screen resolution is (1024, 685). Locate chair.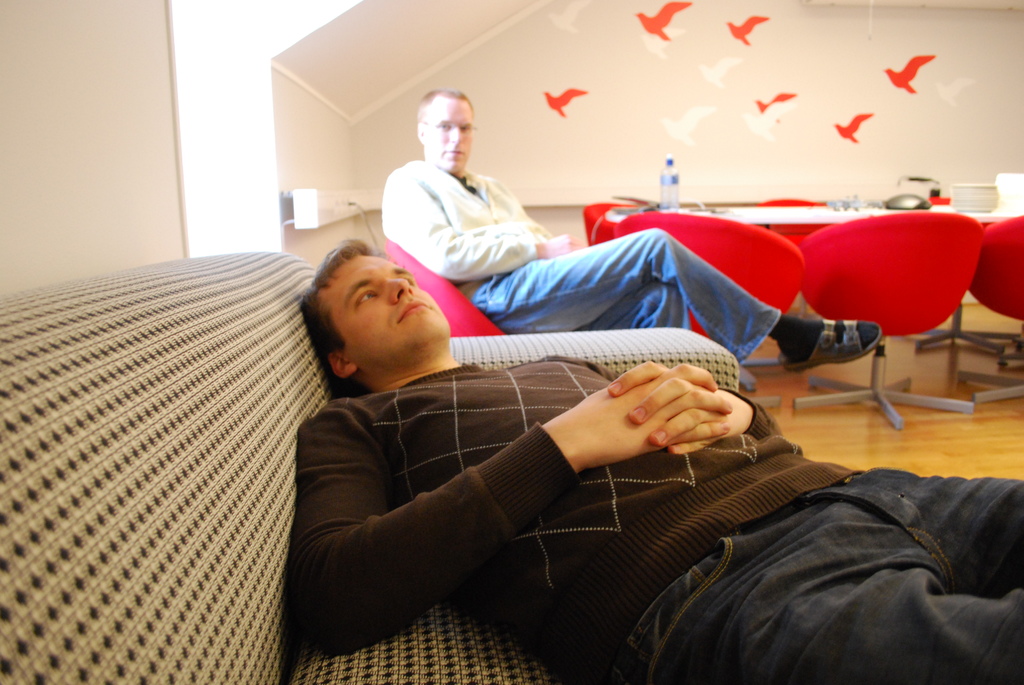
755:196:850:316.
